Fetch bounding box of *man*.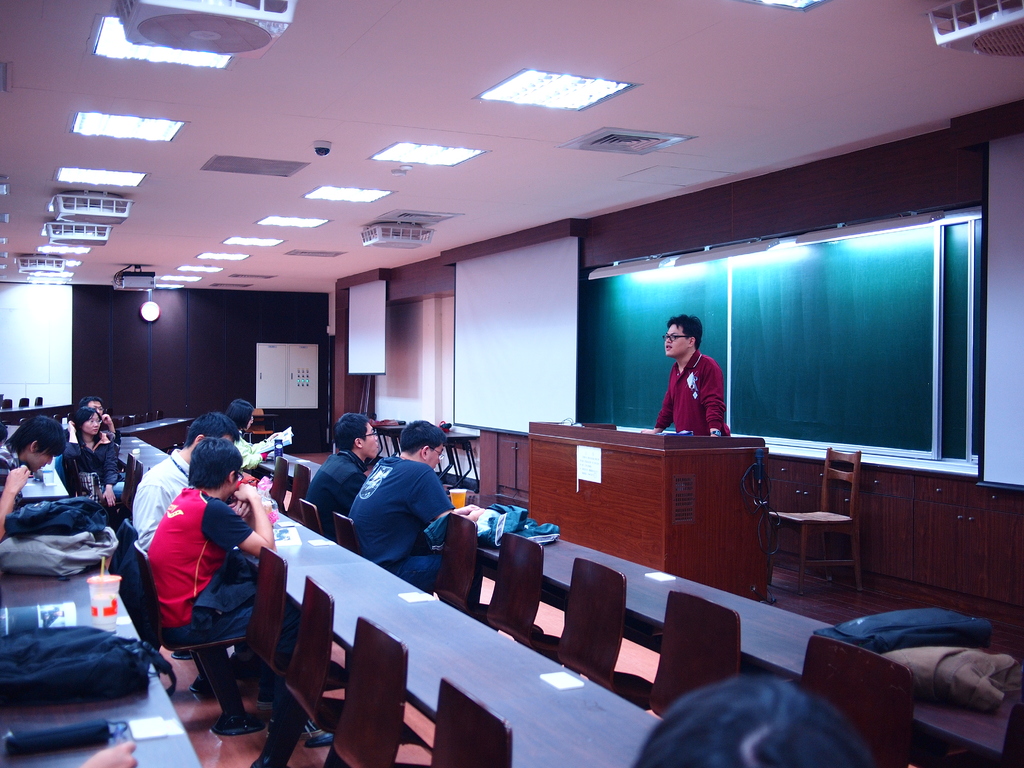
Bbox: <box>301,408,382,511</box>.
